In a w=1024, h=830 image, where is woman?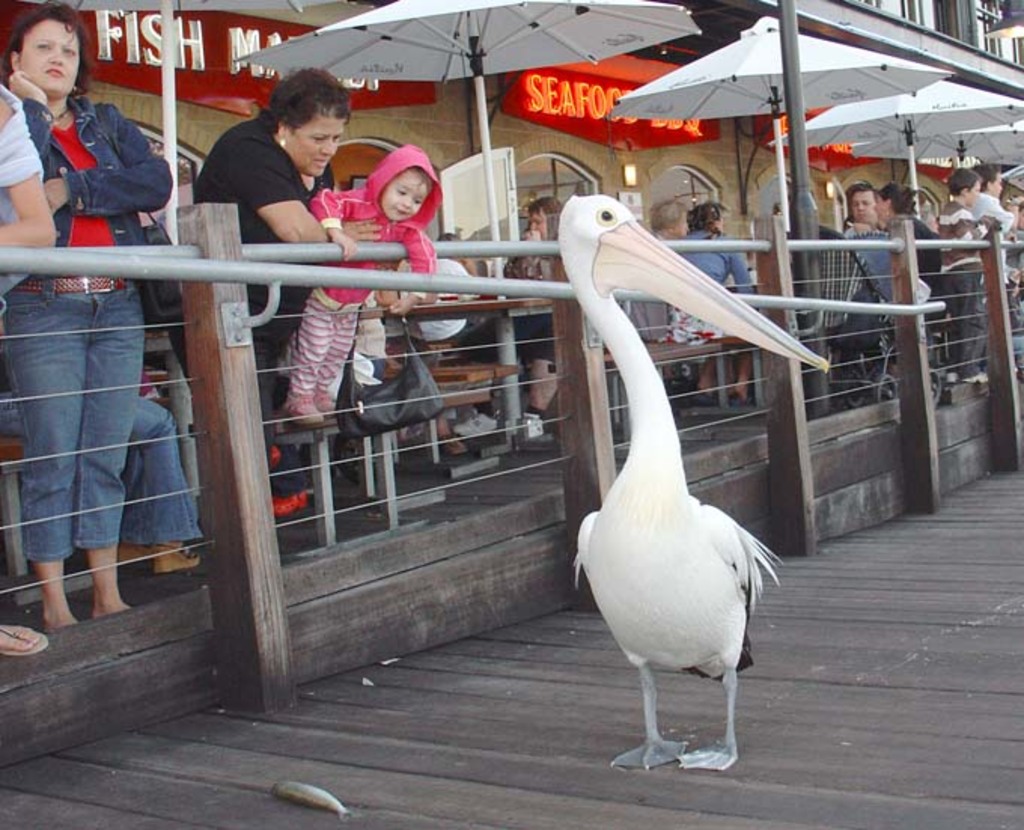
{"x1": 5, "y1": 36, "x2": 197, "y2": 652}.
